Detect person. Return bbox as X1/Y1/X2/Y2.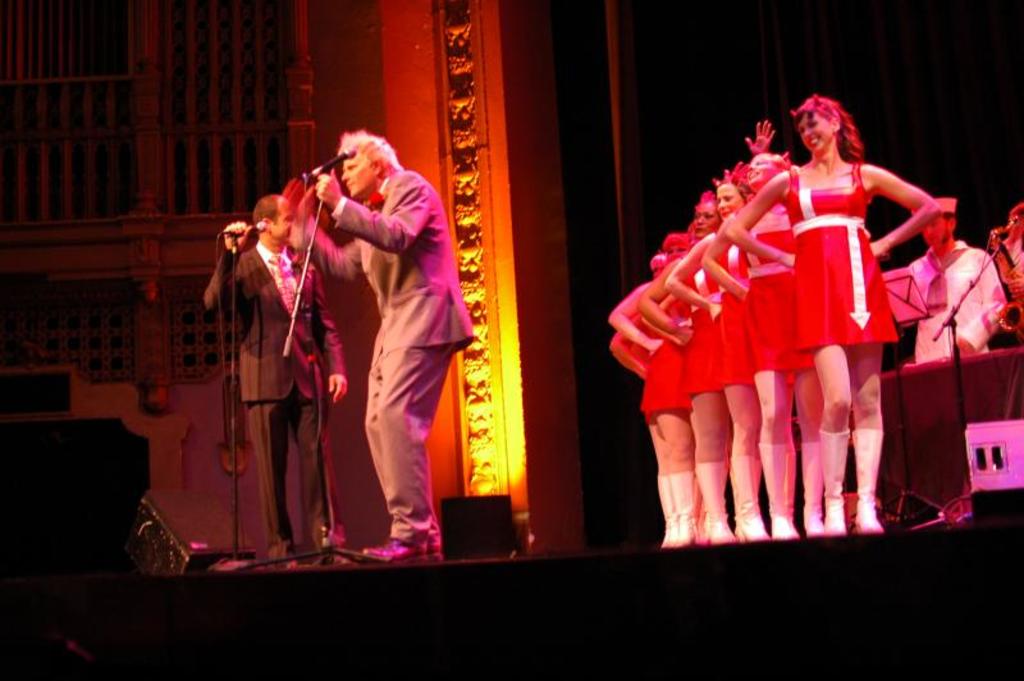
288/118/468/563.
